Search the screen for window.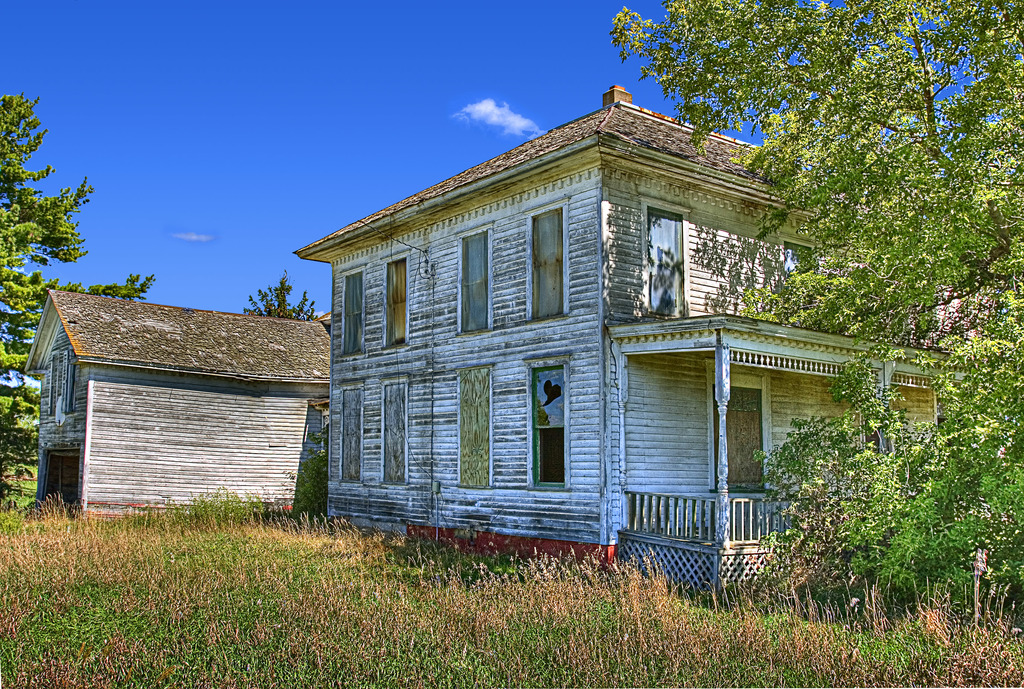
Found at 336, 385, 368, 477.
